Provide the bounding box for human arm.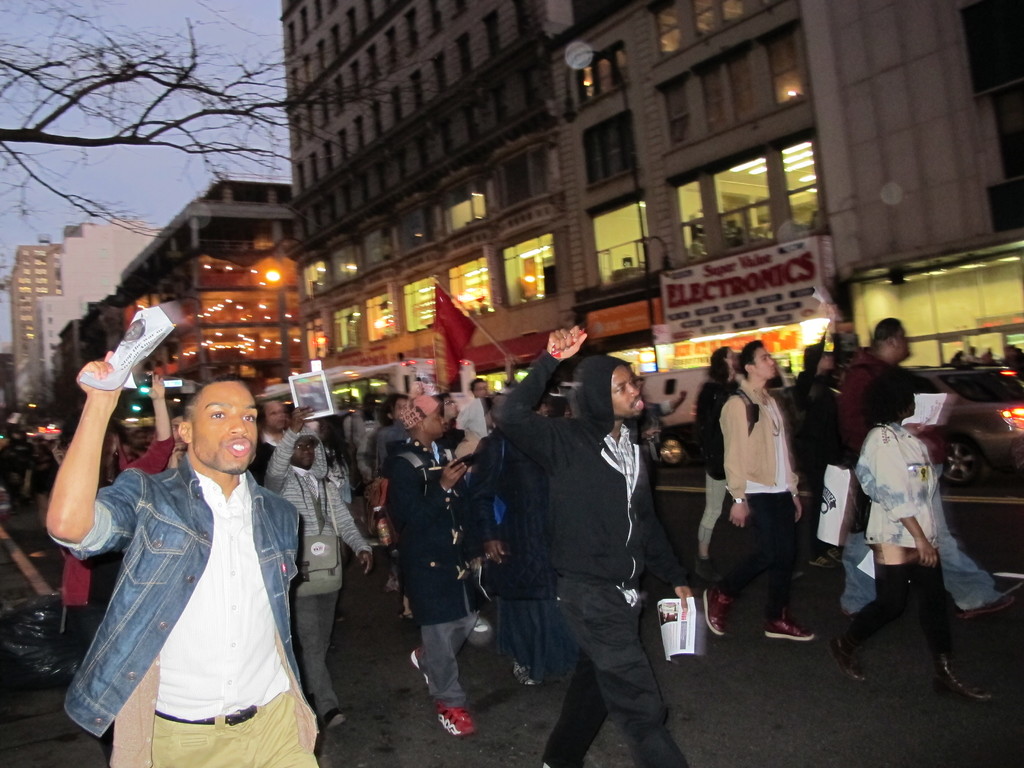
{"x1": 874, "y1": 426, "x2": 941, "y2": 569}.
